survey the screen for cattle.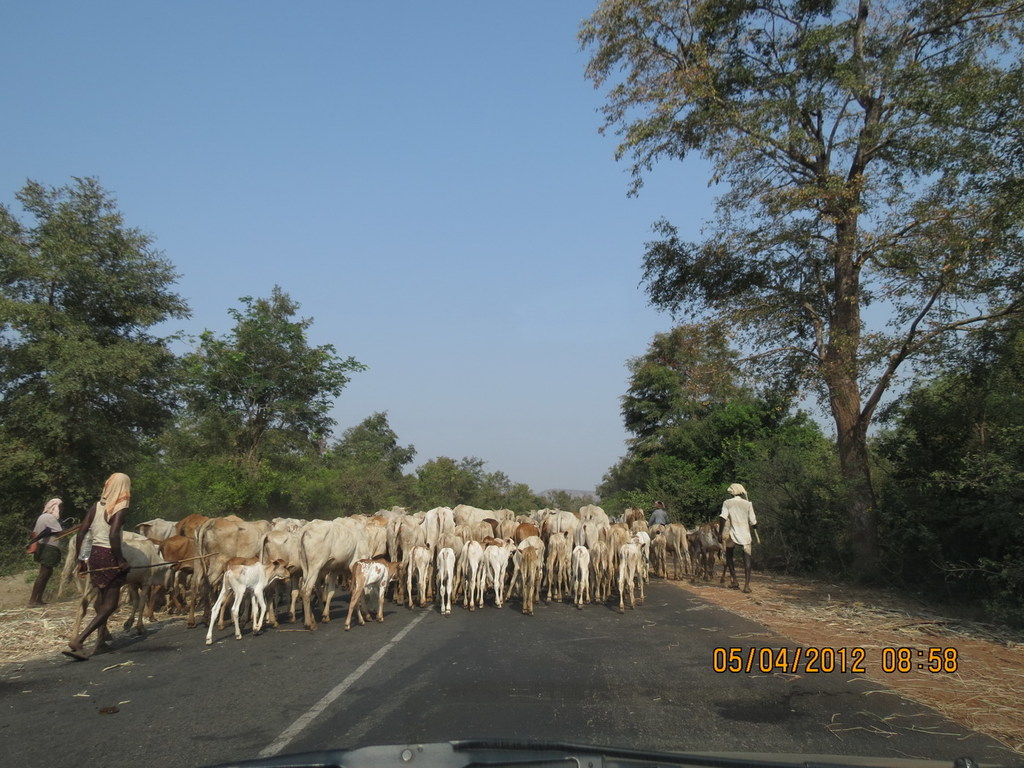
Survey found: 301, 517, 371, 622.
